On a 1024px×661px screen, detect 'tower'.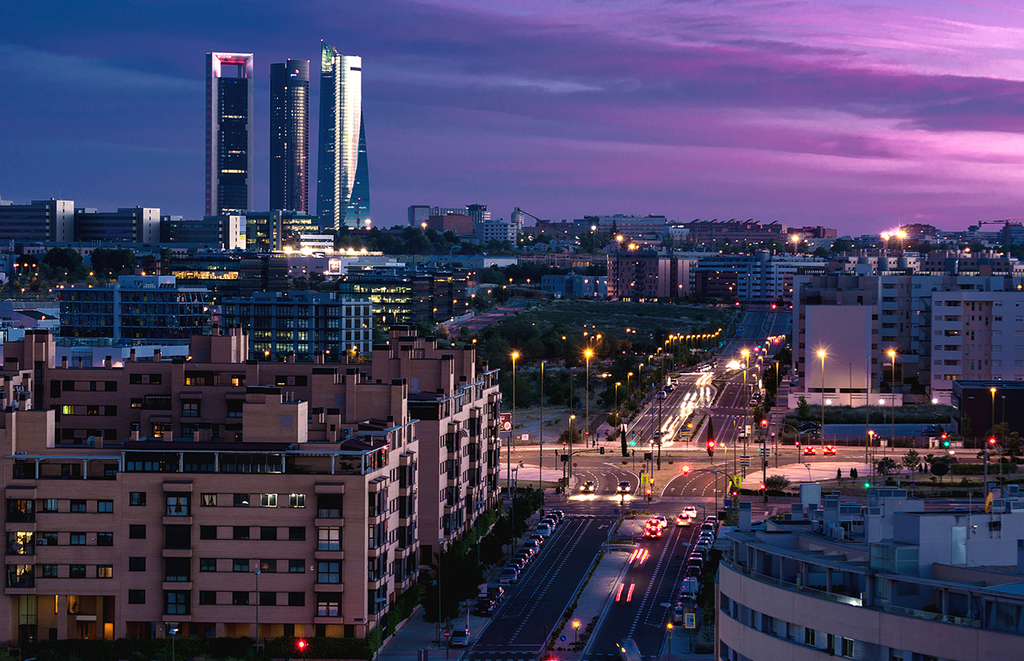
{"left": 204, "top": 50, "right": 256, "bottom": 220}.
